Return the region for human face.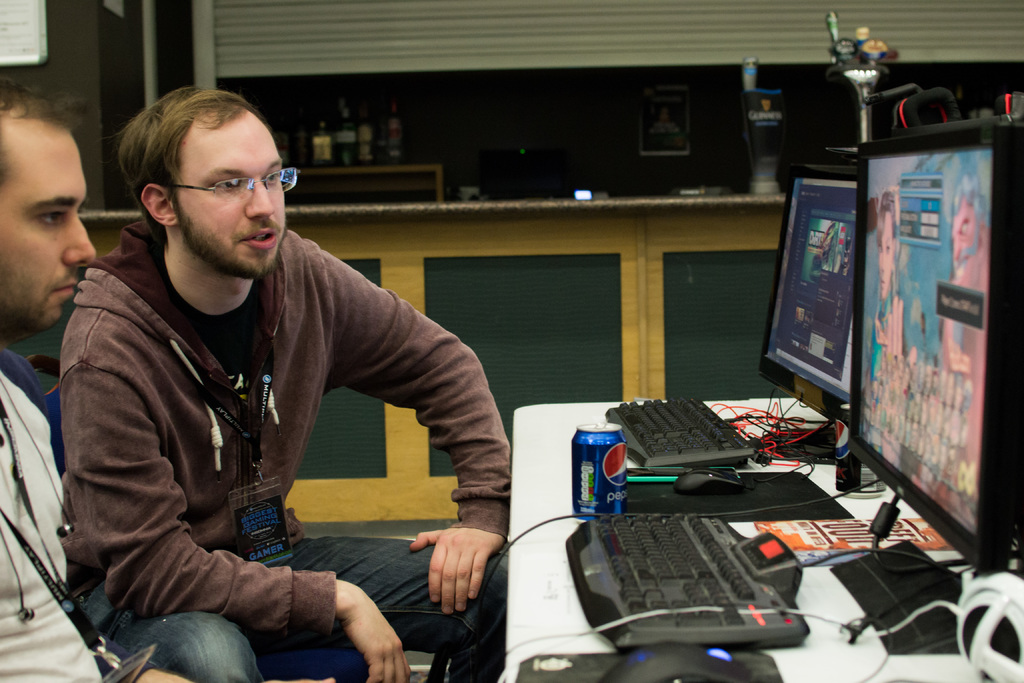
[left=0, top=135, right=98, bottom=334].
